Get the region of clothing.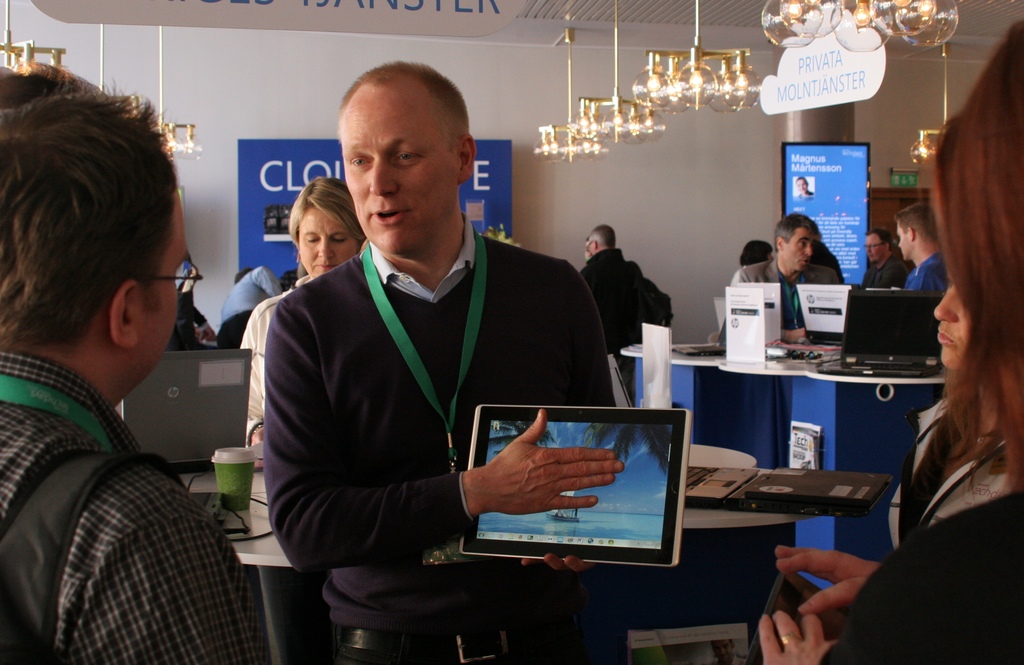
[left=0, top=356, right=265, bottom=664].
